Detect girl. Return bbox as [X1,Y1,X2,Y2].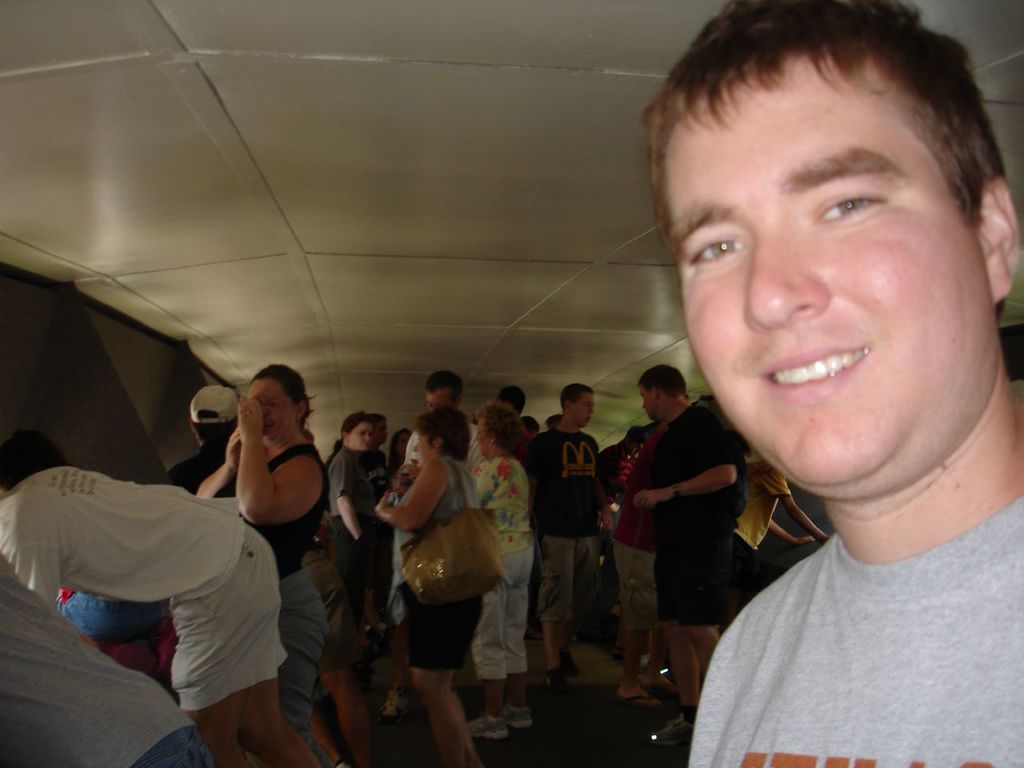
[328,408,386,663].
